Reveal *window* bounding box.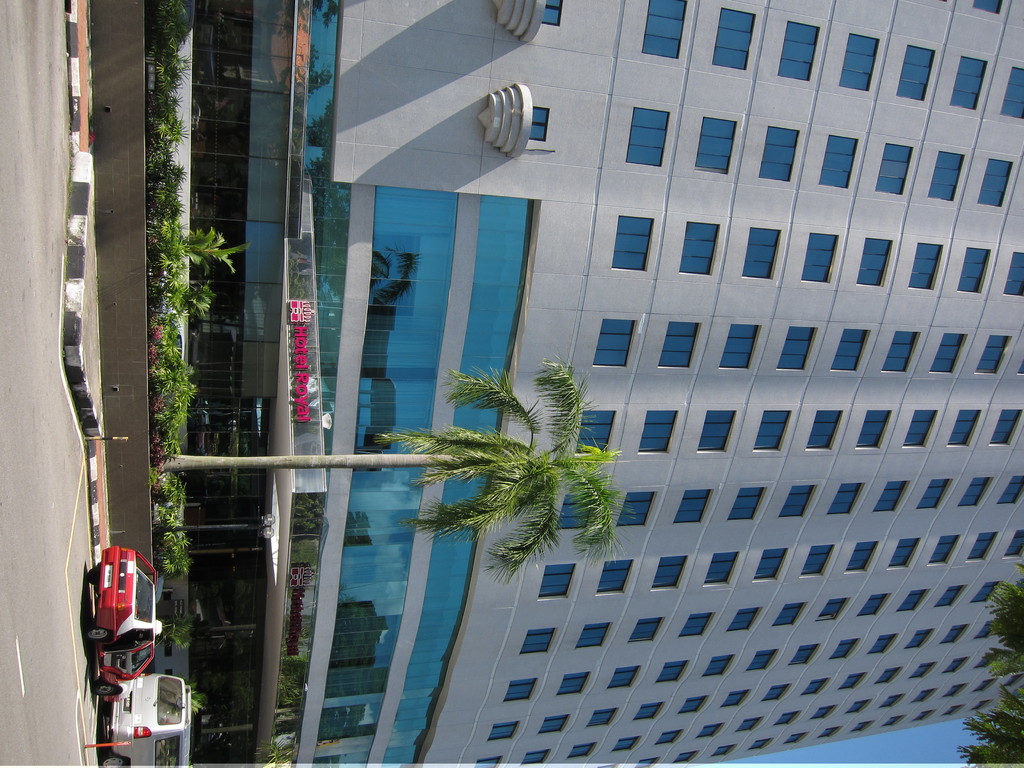
Revealed: [804, 397, 849, 458].
